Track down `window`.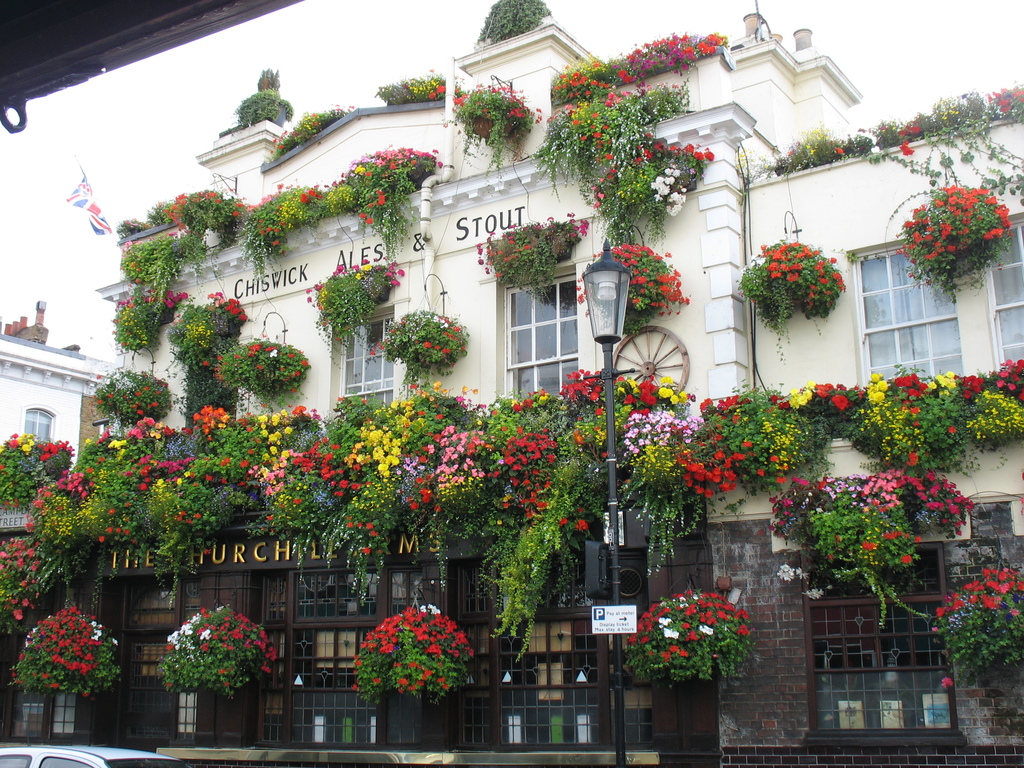
Tracked to detection(983, 218, 1023, 367).
